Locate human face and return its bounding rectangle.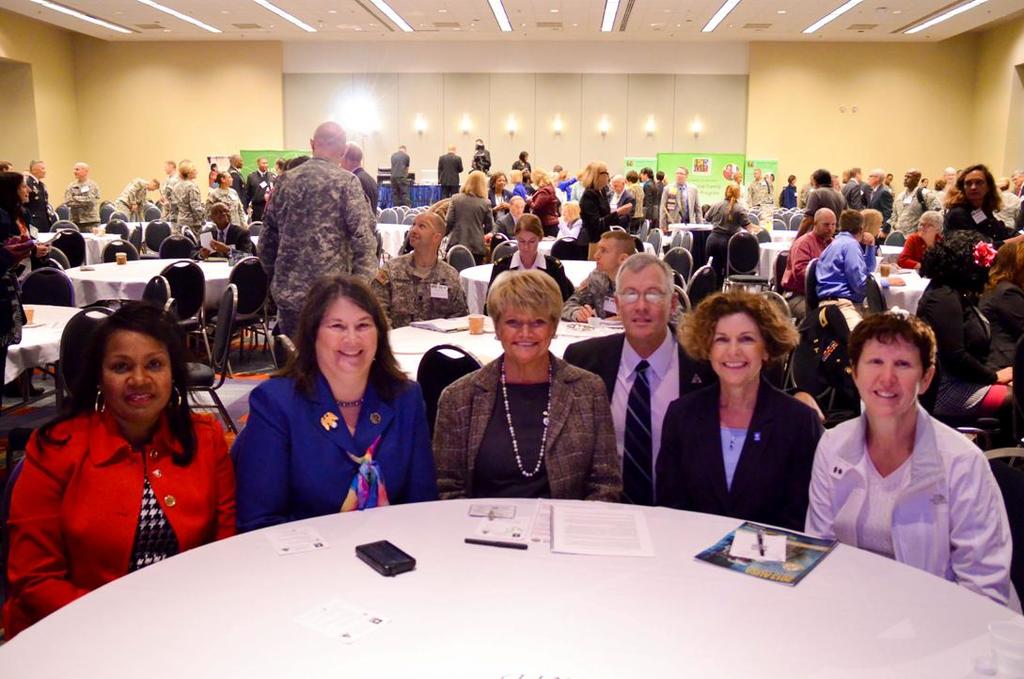
region(104, 330, 172, 409).
